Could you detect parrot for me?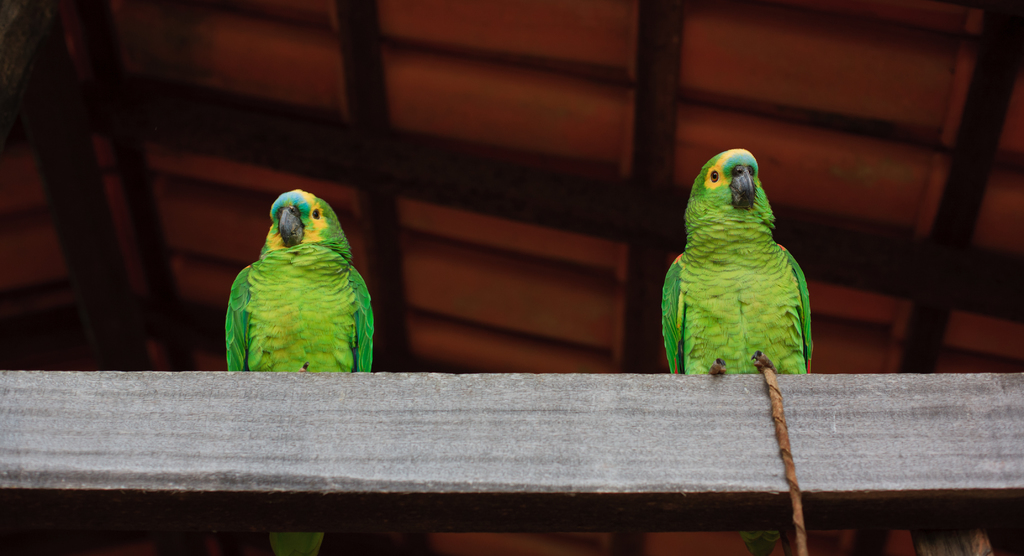
Detection result: bbox=(660, 148, 815, 555).
